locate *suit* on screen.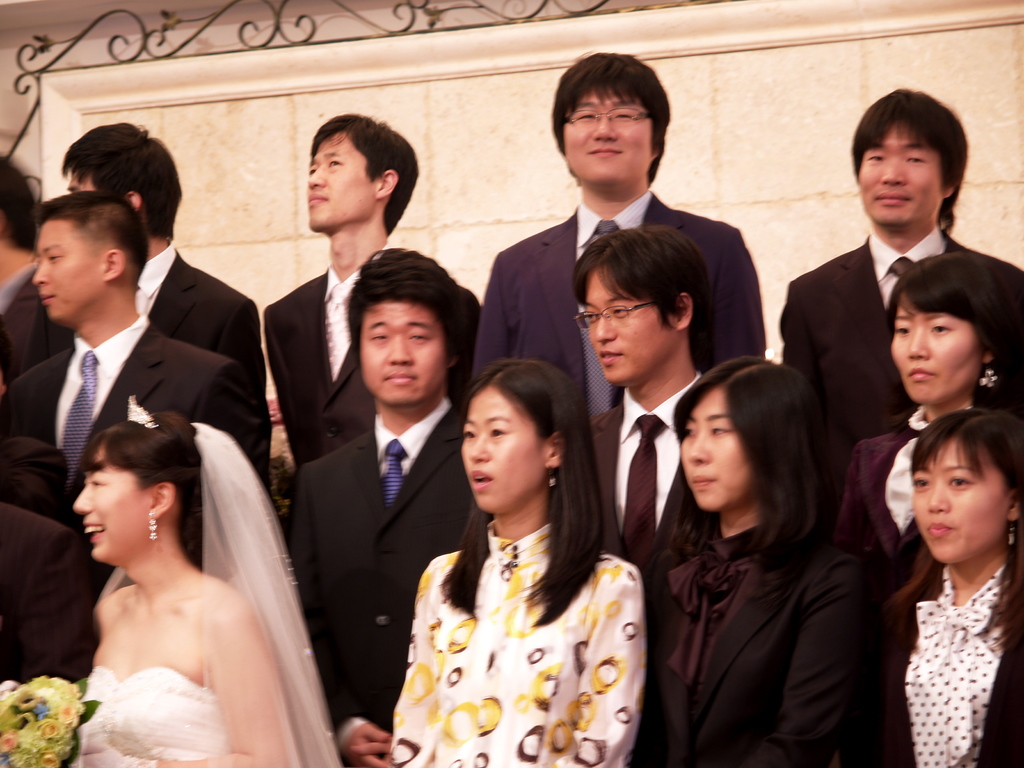
On screen at 136:242:268:388.
